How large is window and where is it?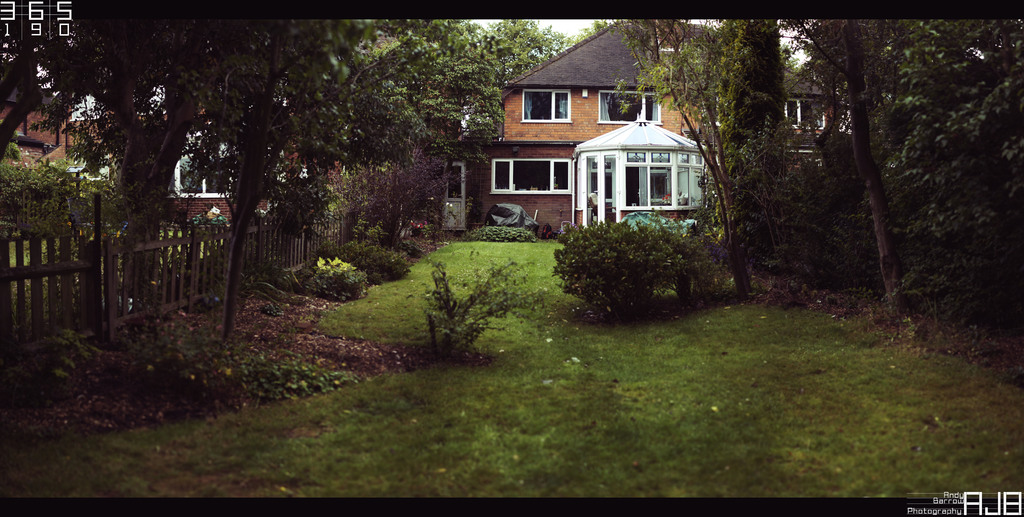
Bounding box: box(593, 95, 661, 126).
